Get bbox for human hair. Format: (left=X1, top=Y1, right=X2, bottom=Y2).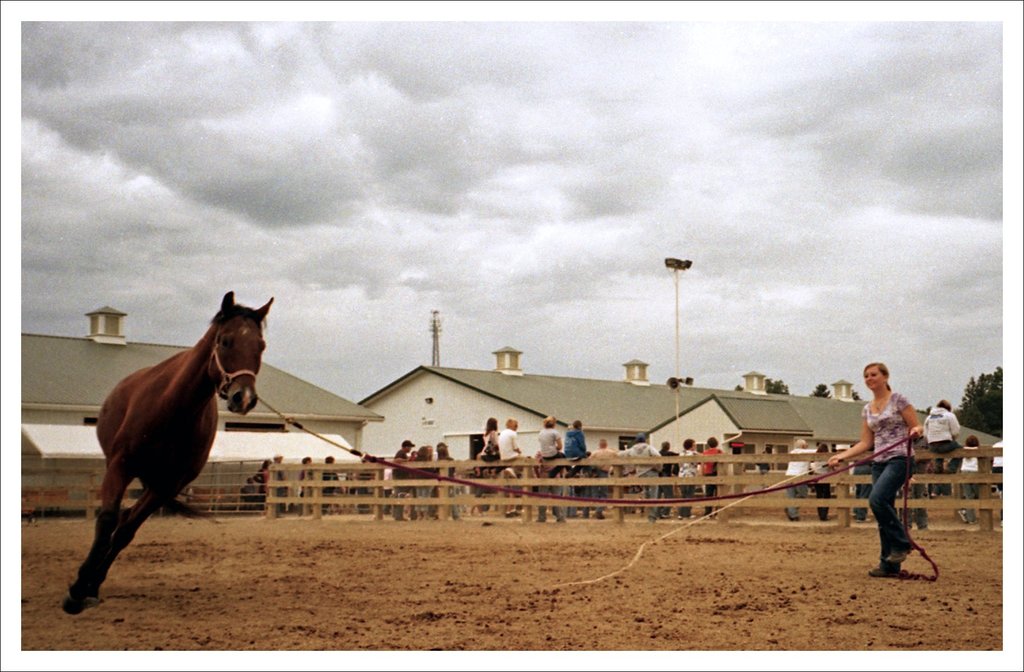
(left=637, top=434, right=645, bottom=445).
